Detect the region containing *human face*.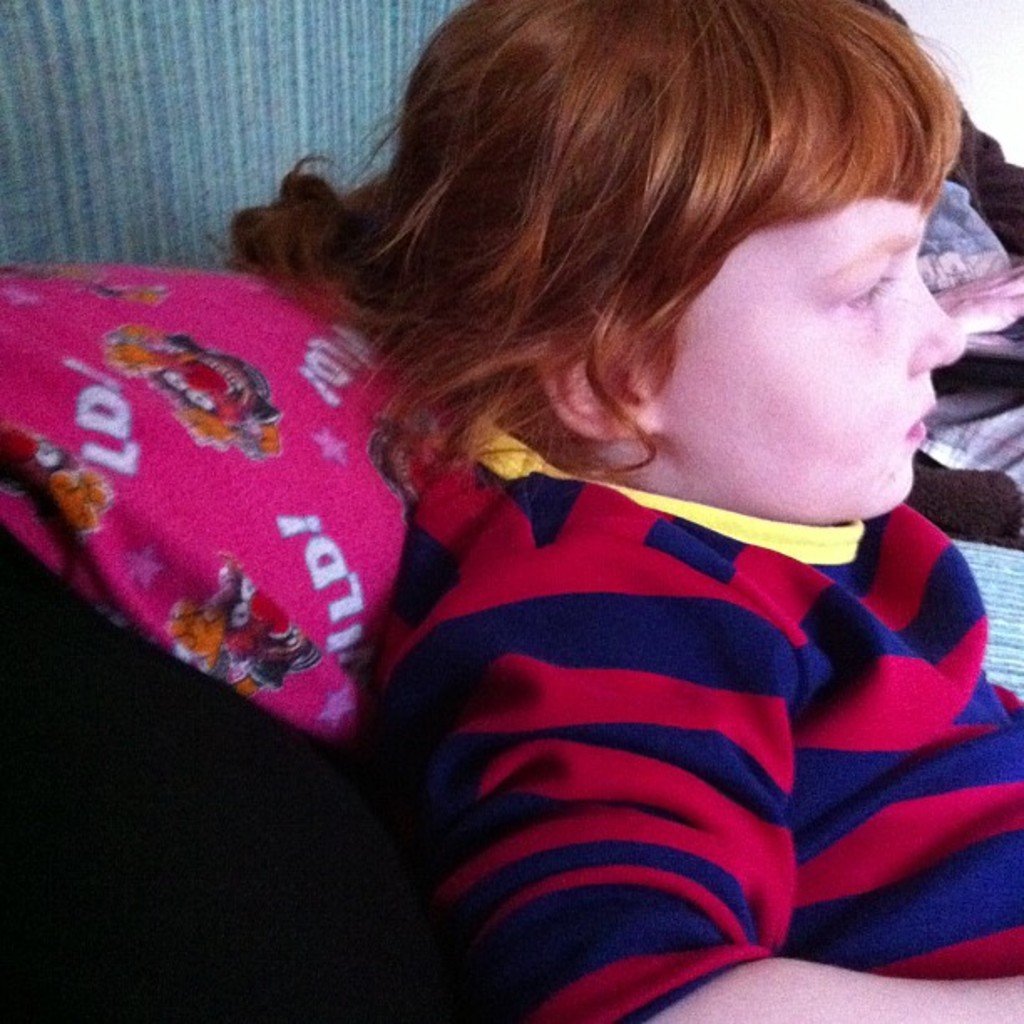
left=668, top=197, right=969, bottom=512.
